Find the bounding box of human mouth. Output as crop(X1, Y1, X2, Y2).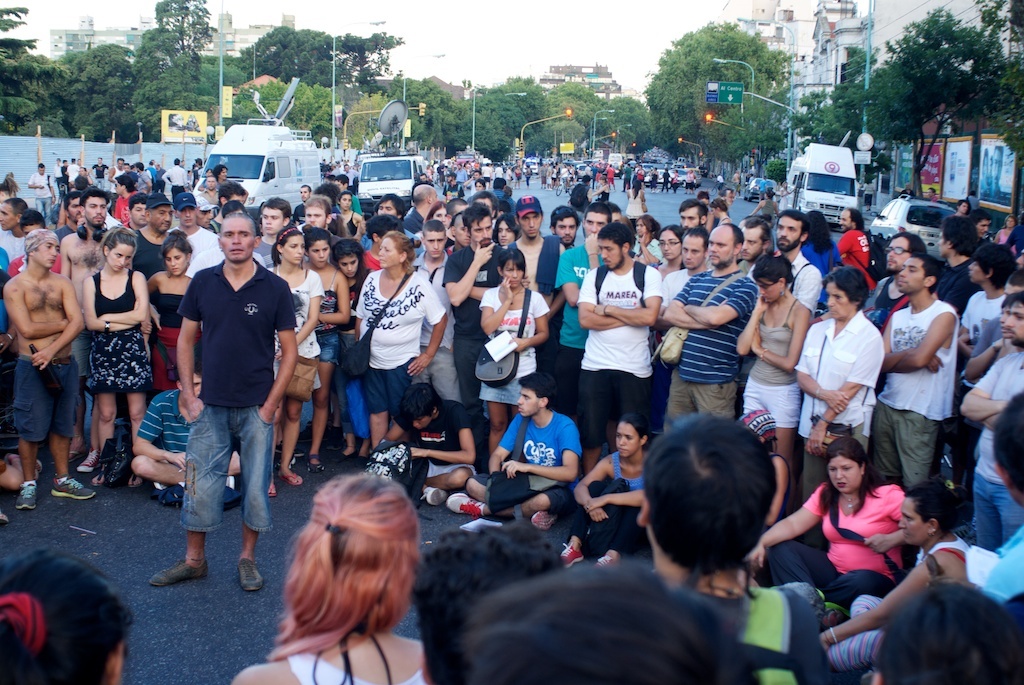
crop(49, 256, 57, 264).
